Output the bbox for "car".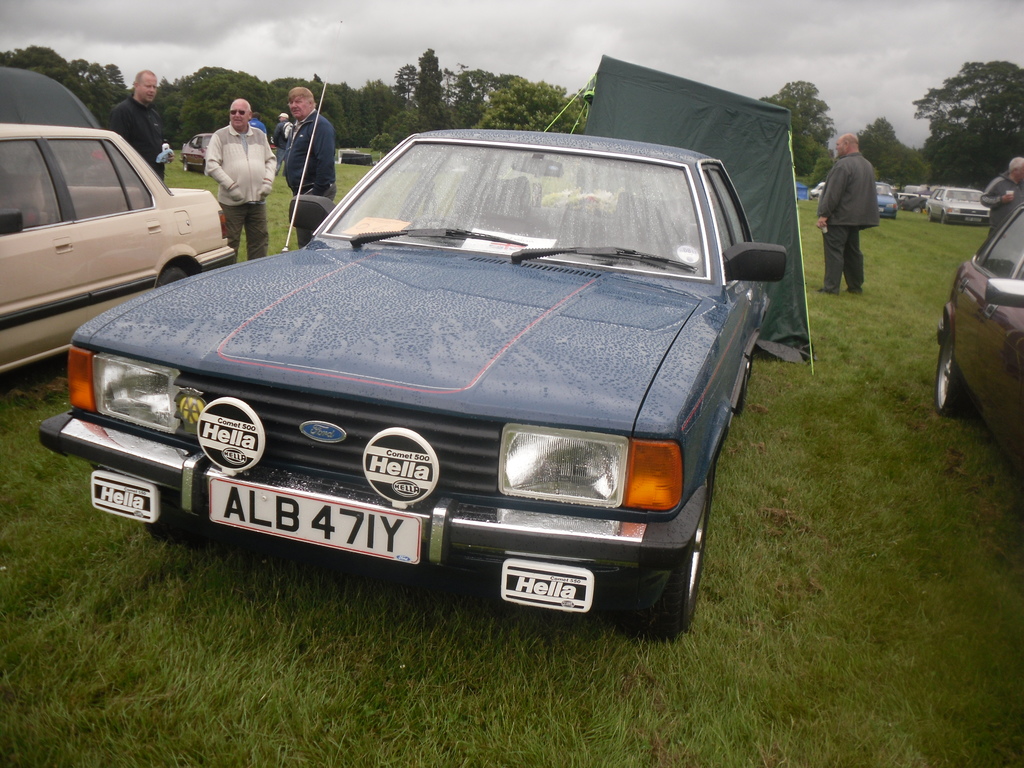
box(36, 127, 791, 639).
